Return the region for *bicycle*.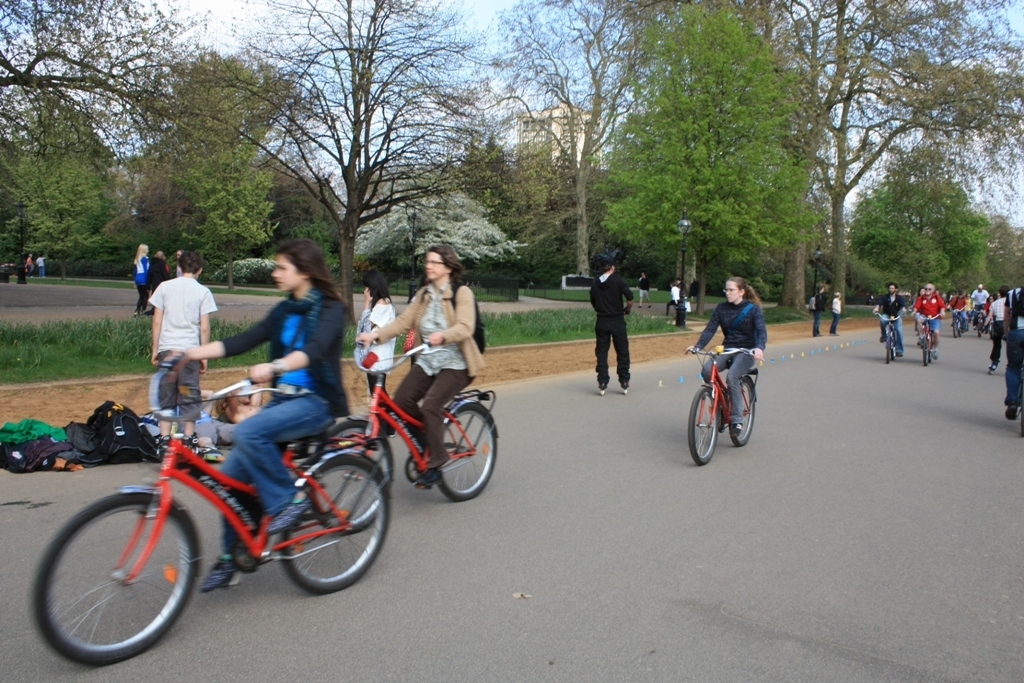
948,305,966,338.
